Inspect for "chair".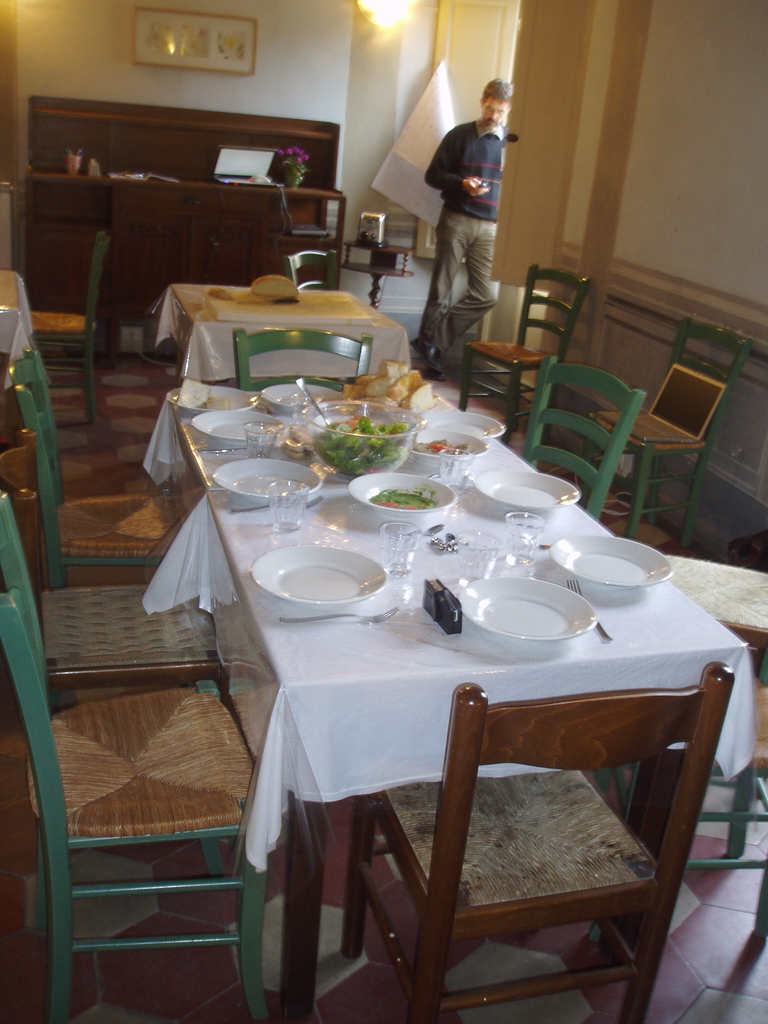
Inspection: bbox=[583, 657, 767, 941].
